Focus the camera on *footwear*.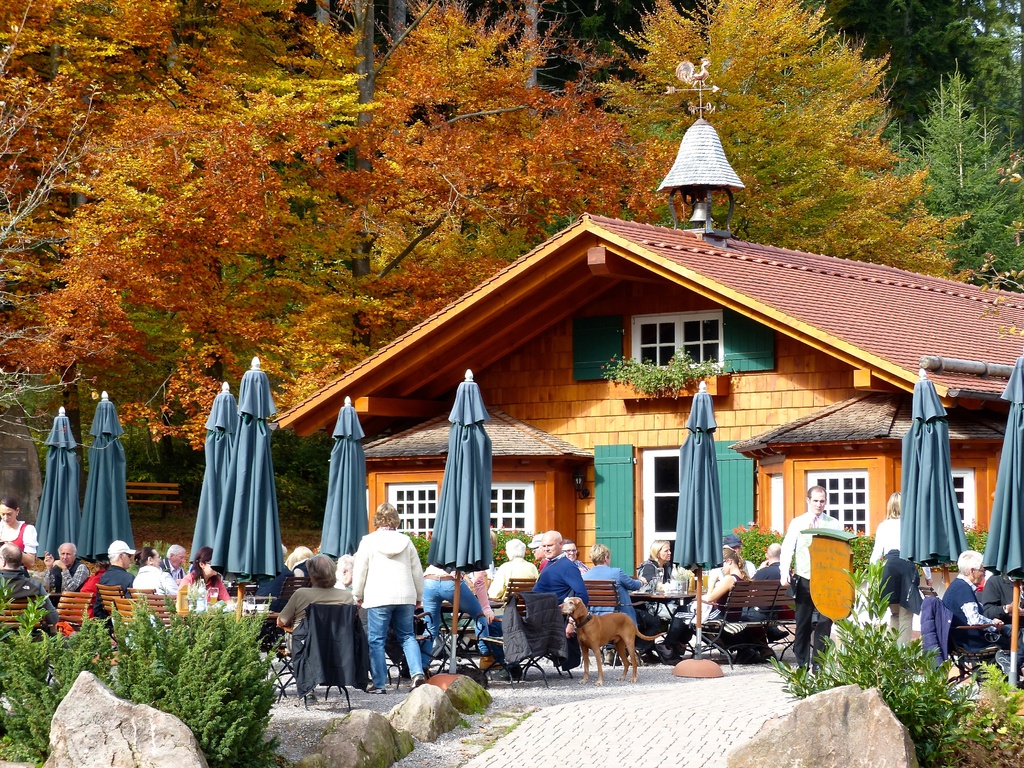
Focus region: 361/684/385/699.
